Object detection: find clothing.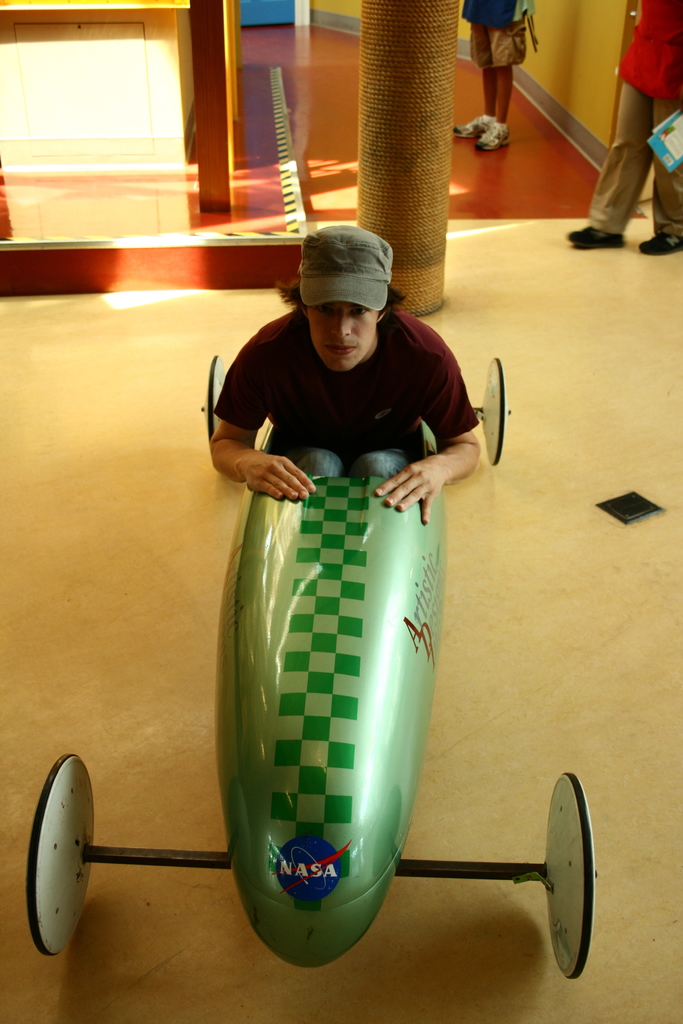
x1=586, y1=0, x2=682, y2=239.
